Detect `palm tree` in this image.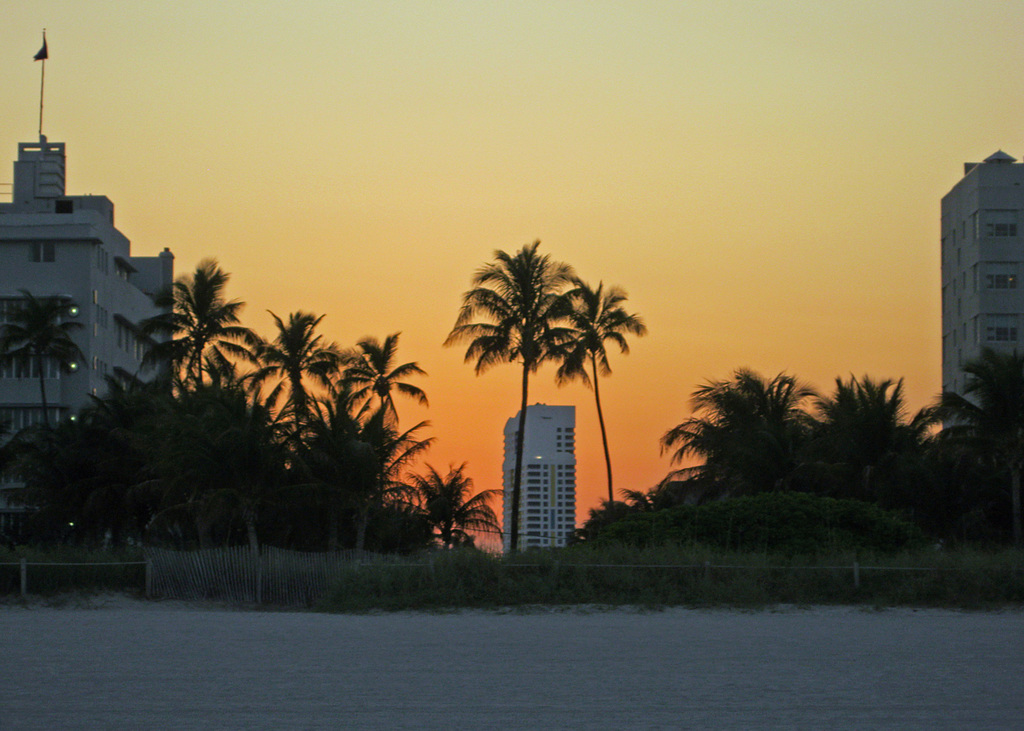
Detection: (left=237, top=310, right=340, bottom=441).
